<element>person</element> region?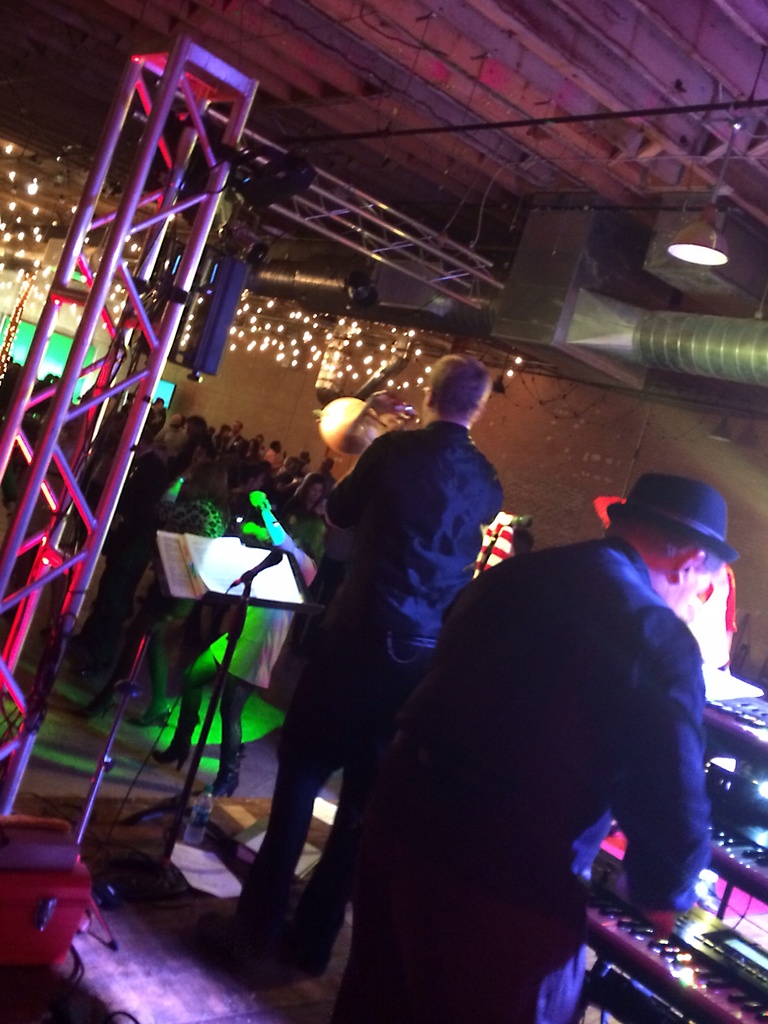
[x1=195, y1=338, x2=501, y2=980]
